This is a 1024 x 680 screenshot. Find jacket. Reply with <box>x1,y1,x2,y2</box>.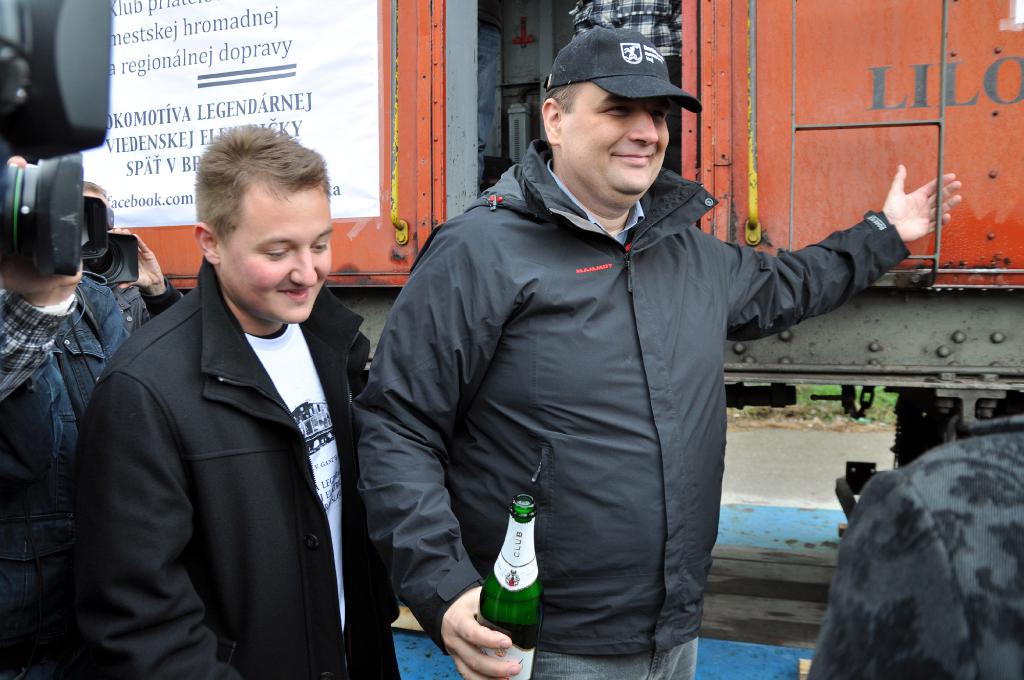
<box>372,92,858,652</box>.
